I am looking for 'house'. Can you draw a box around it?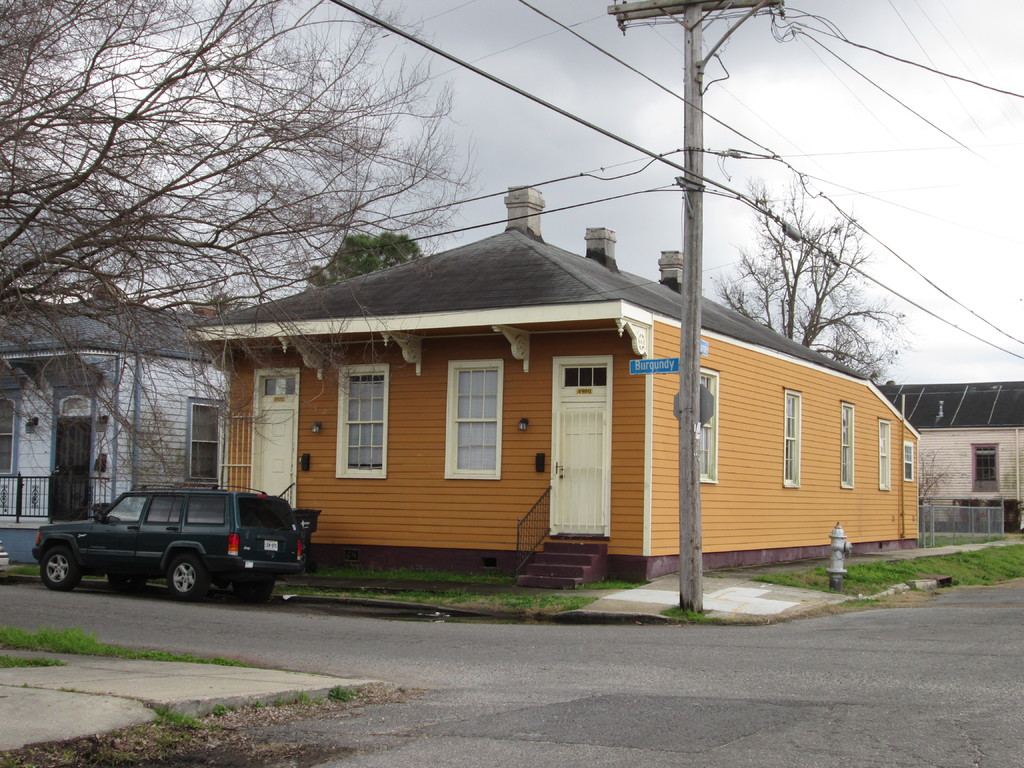
Sure, the bounding box is [186, 184, 917, 592].
